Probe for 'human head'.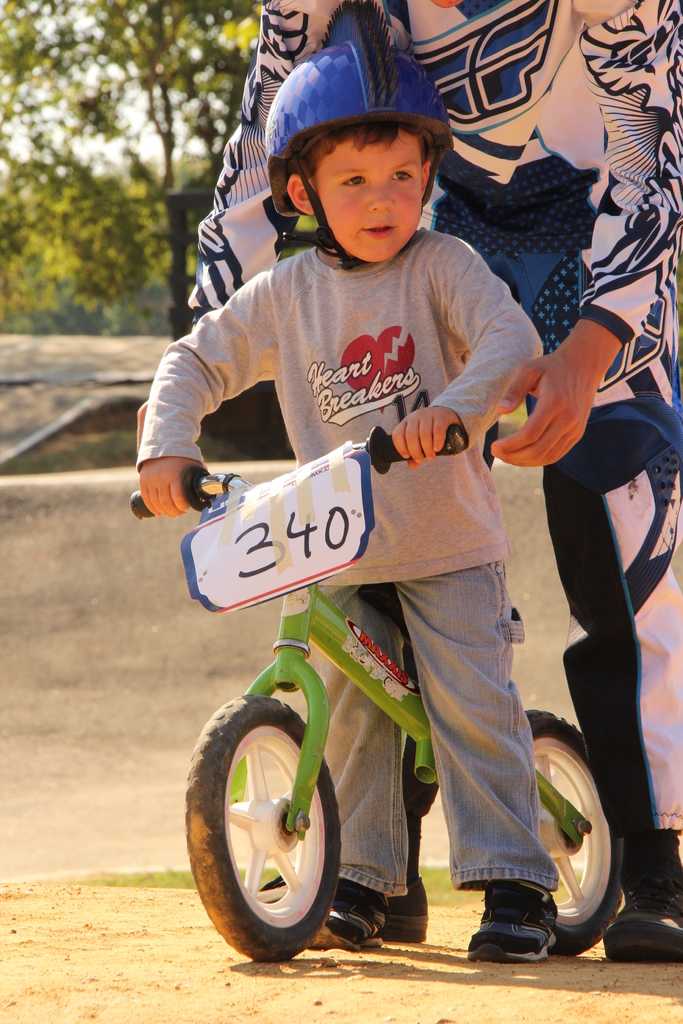
Probe result: 275,0,452,259.
